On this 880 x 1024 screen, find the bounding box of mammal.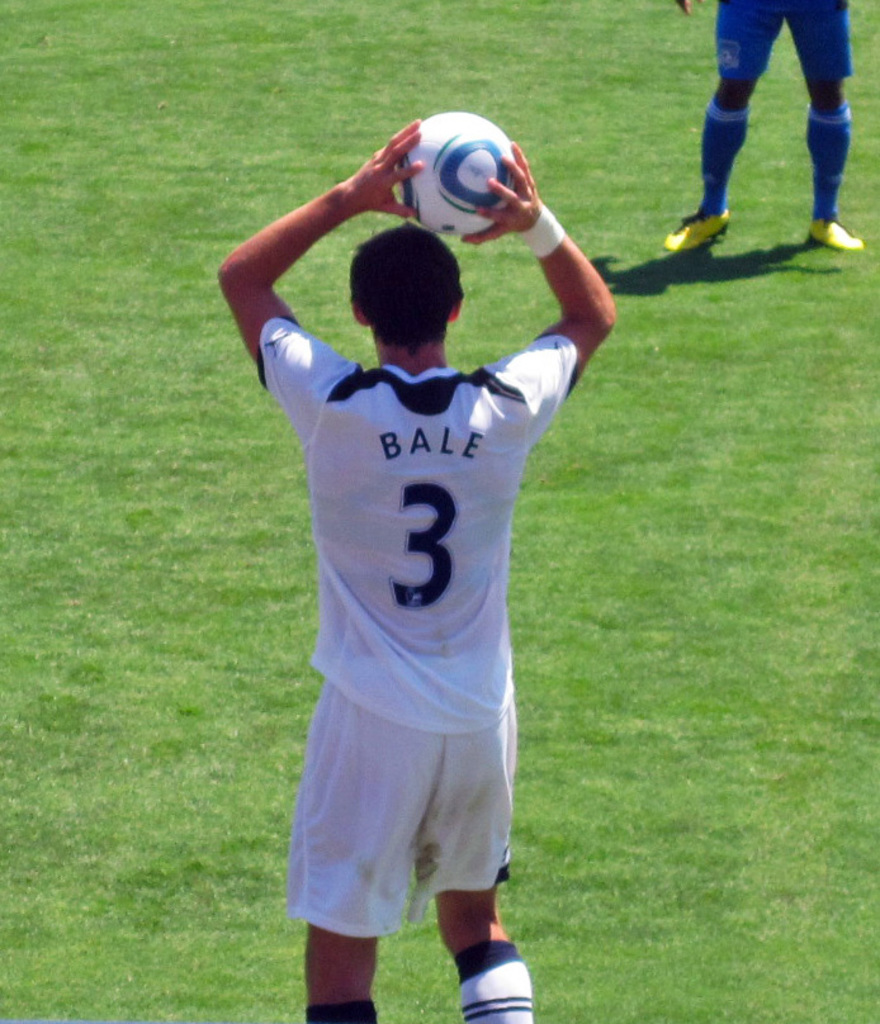
Bounding box: bbox=[218, 141, 630, 987].
